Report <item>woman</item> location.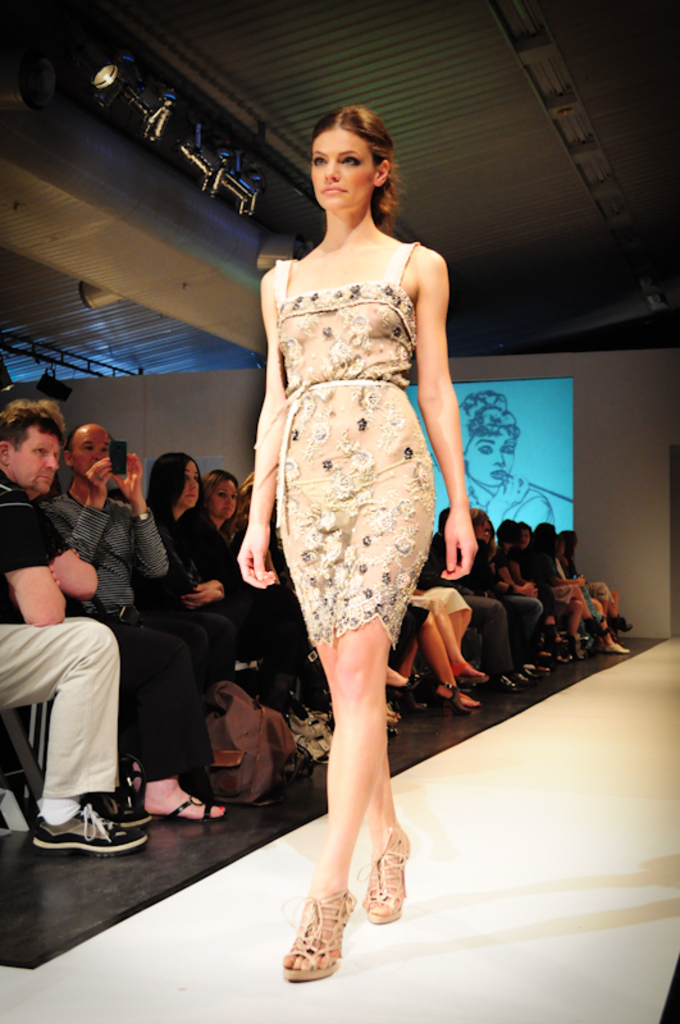
Report: (198, 470, 239, 539).
